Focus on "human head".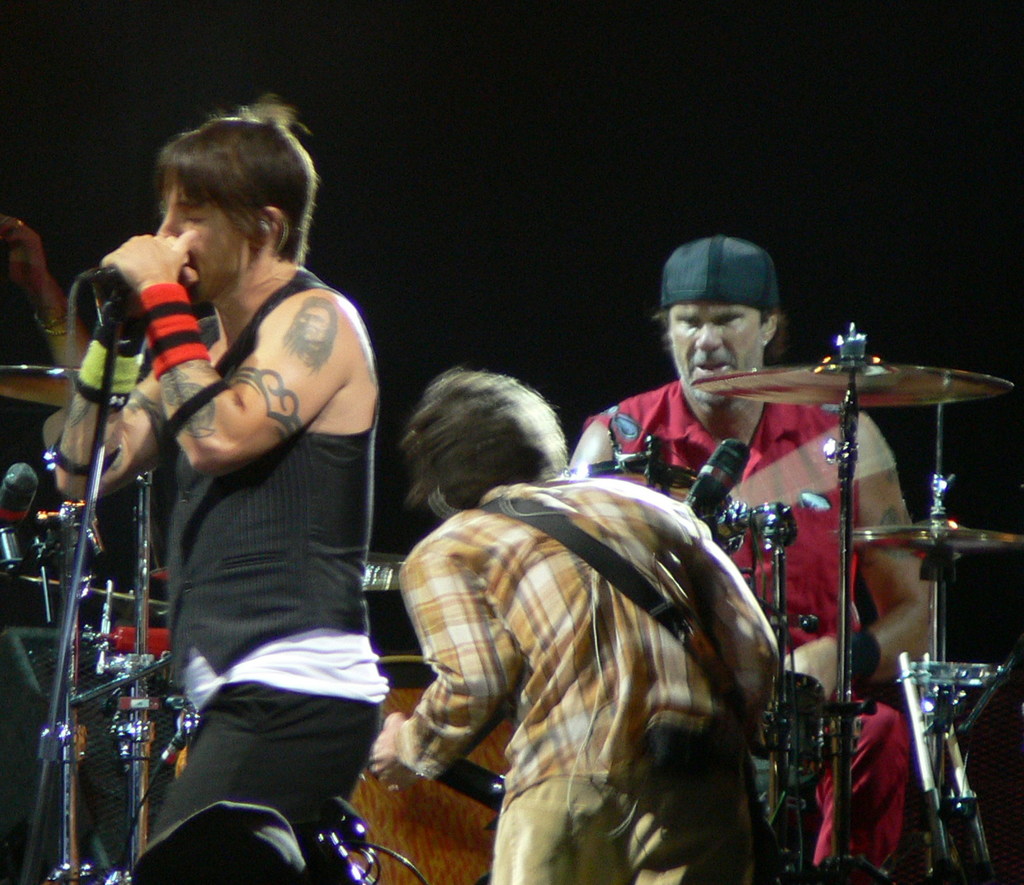
Focused at region(401, 369, 573, 509).
